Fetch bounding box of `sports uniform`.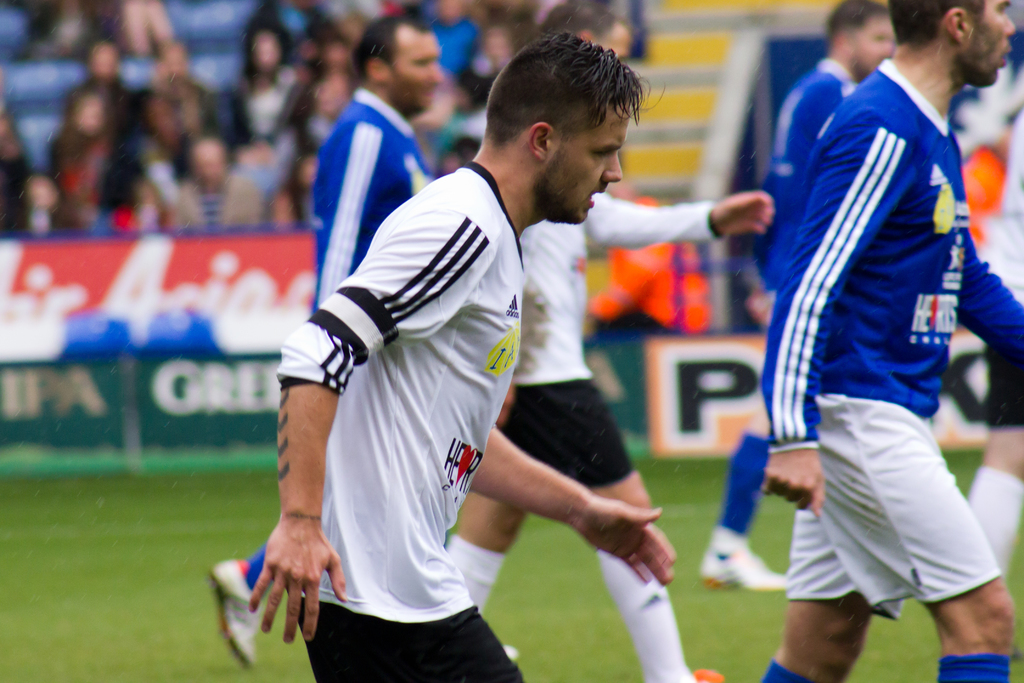
Bbox: (488,193,733,490).
